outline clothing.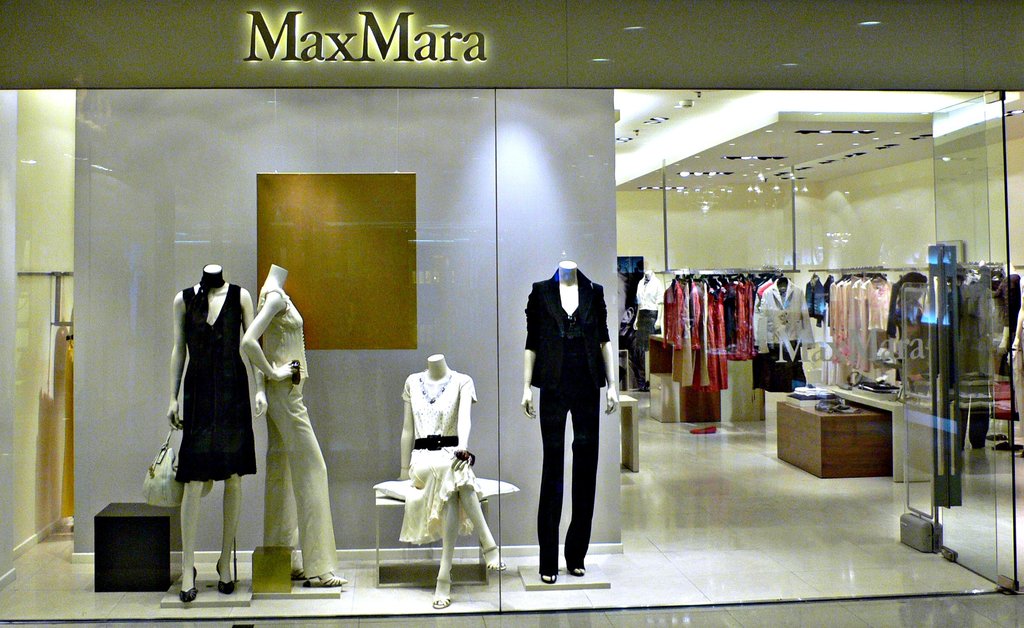
Outline: Rect(260, 282, 343, 581).
